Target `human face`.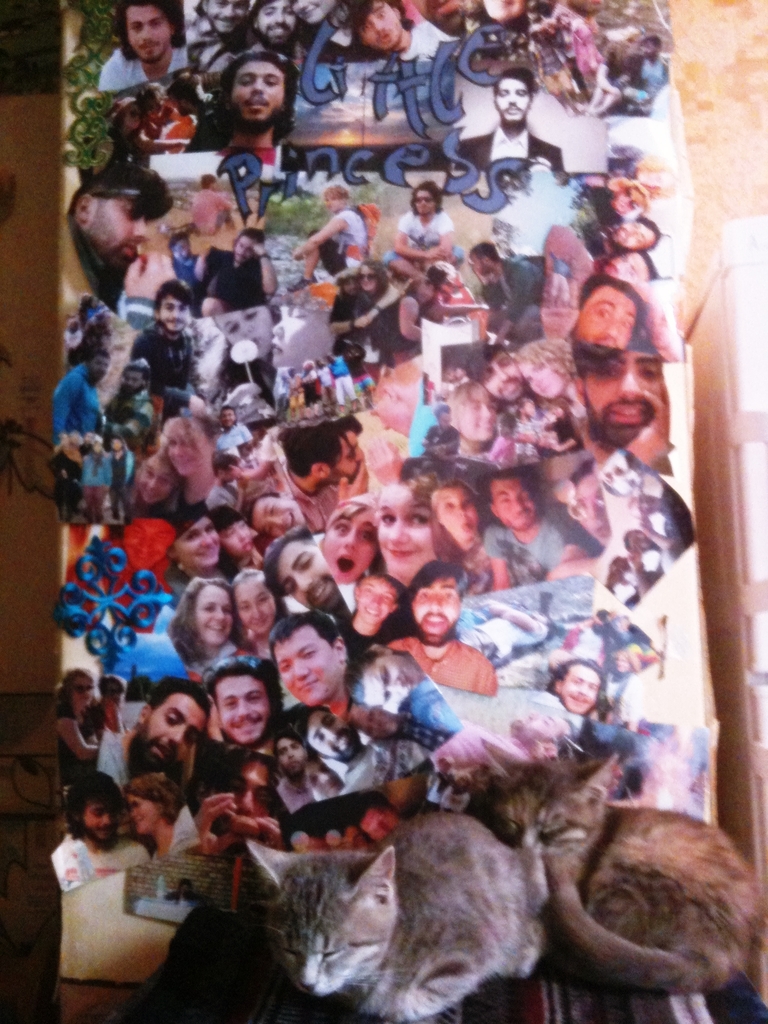
Target region: (612, 221, 656, 248).
